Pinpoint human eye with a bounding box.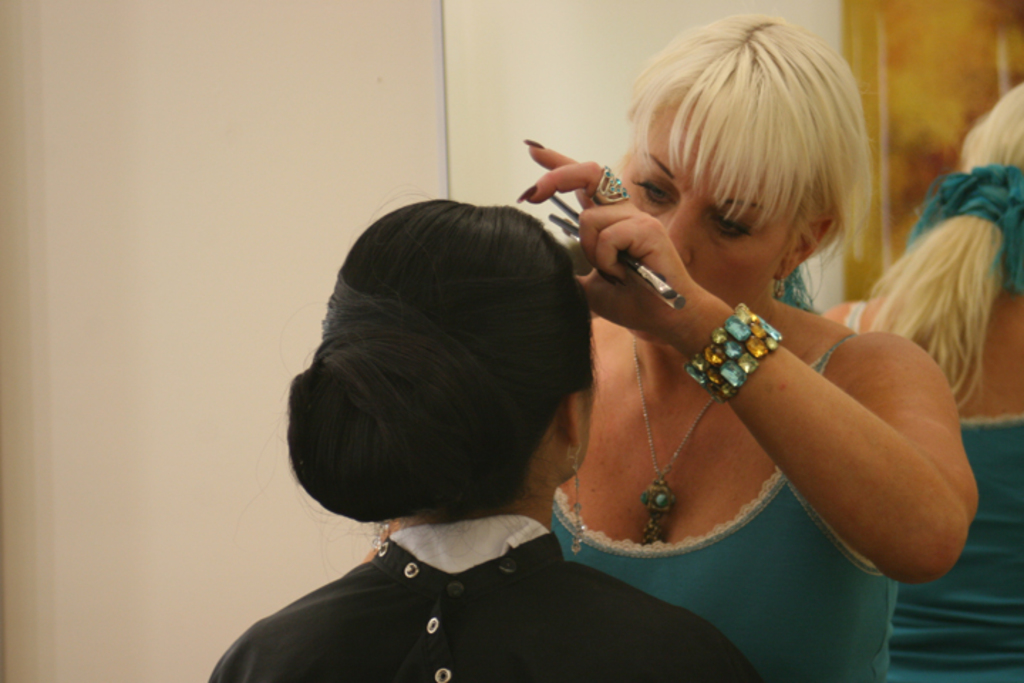
<region>631, 174, 674, 208</region>.
